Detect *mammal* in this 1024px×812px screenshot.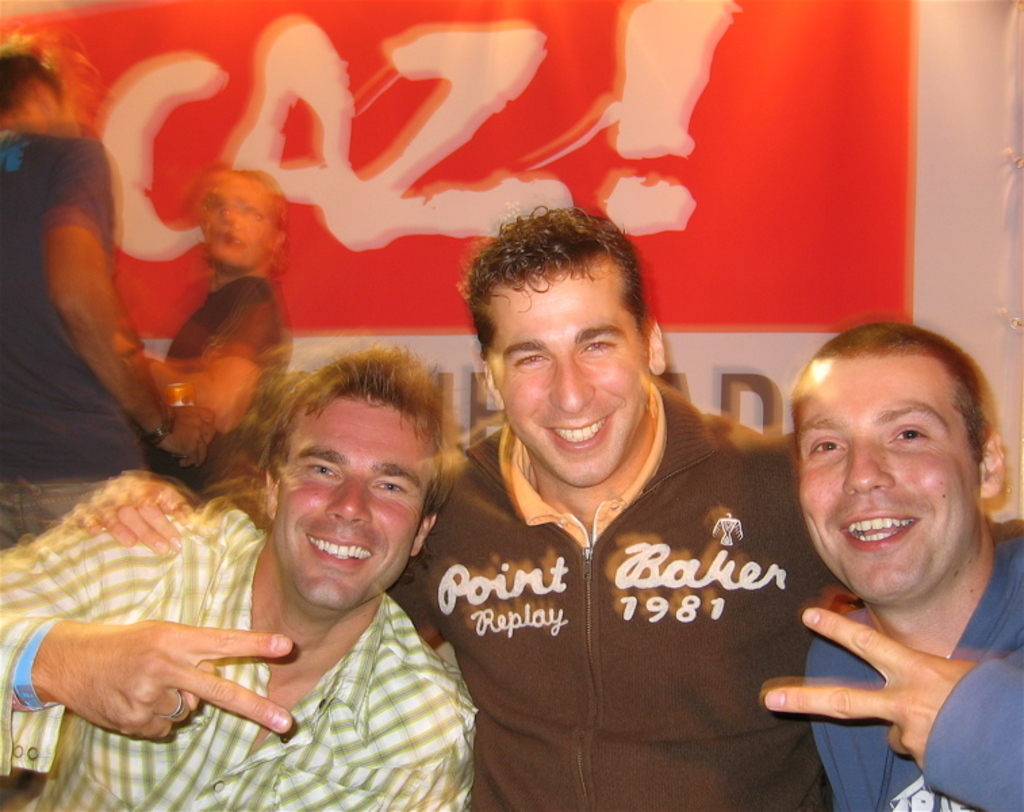
Detection: region(0, 31, 204, 549).
